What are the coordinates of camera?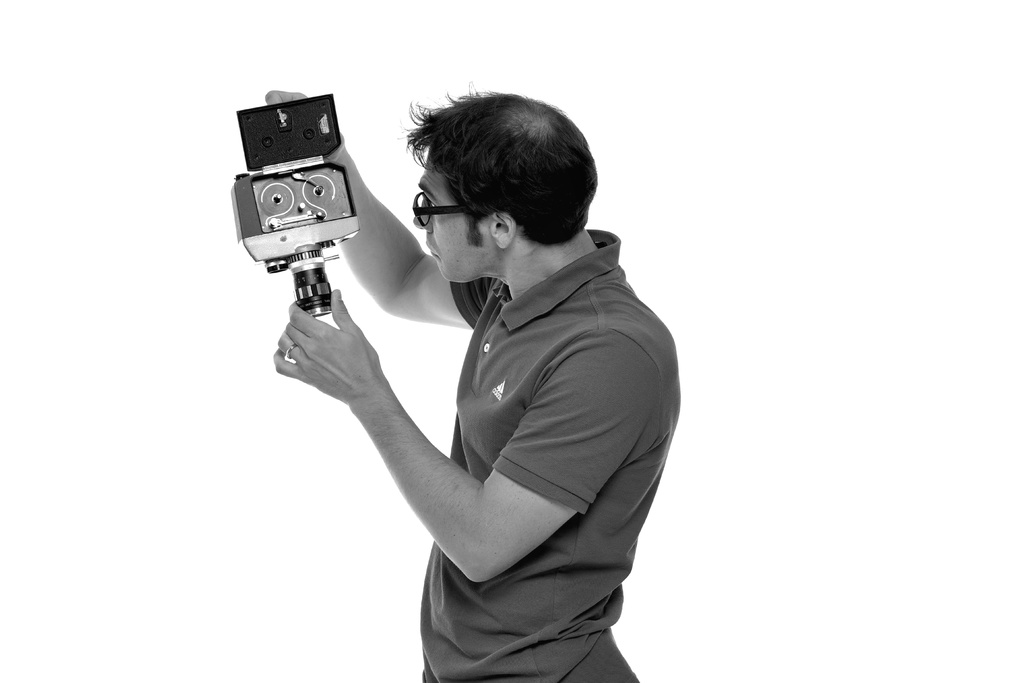
{"left": 227, "top": 94, "right": 356, "bottom": 314}.
